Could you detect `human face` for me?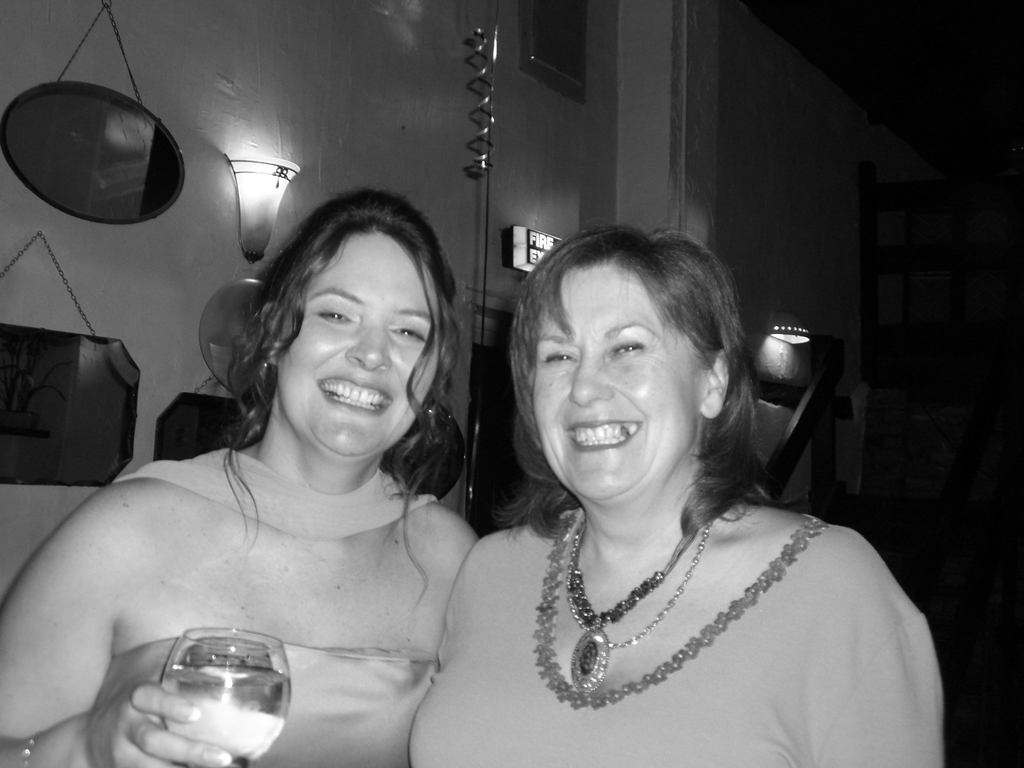
Detection result: [278, 234, 439, 460].
